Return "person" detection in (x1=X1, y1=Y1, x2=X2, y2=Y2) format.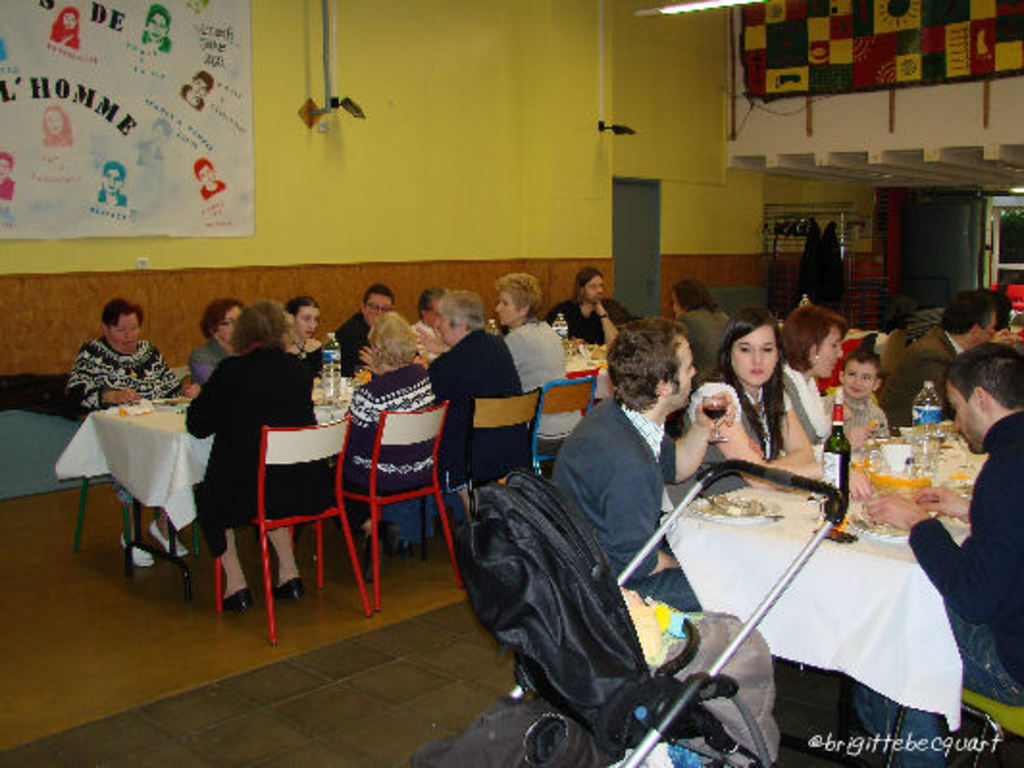
(x1=189, y1=298, x2=248, y2=381).
